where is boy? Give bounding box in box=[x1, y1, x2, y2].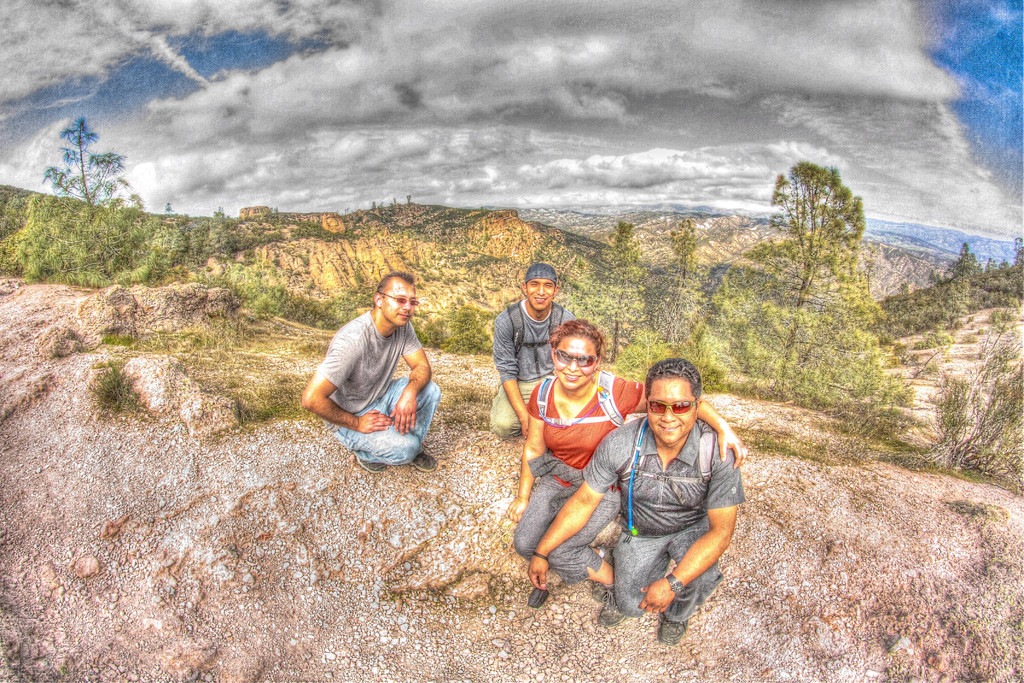
box=[495, 263, 572, 437].
